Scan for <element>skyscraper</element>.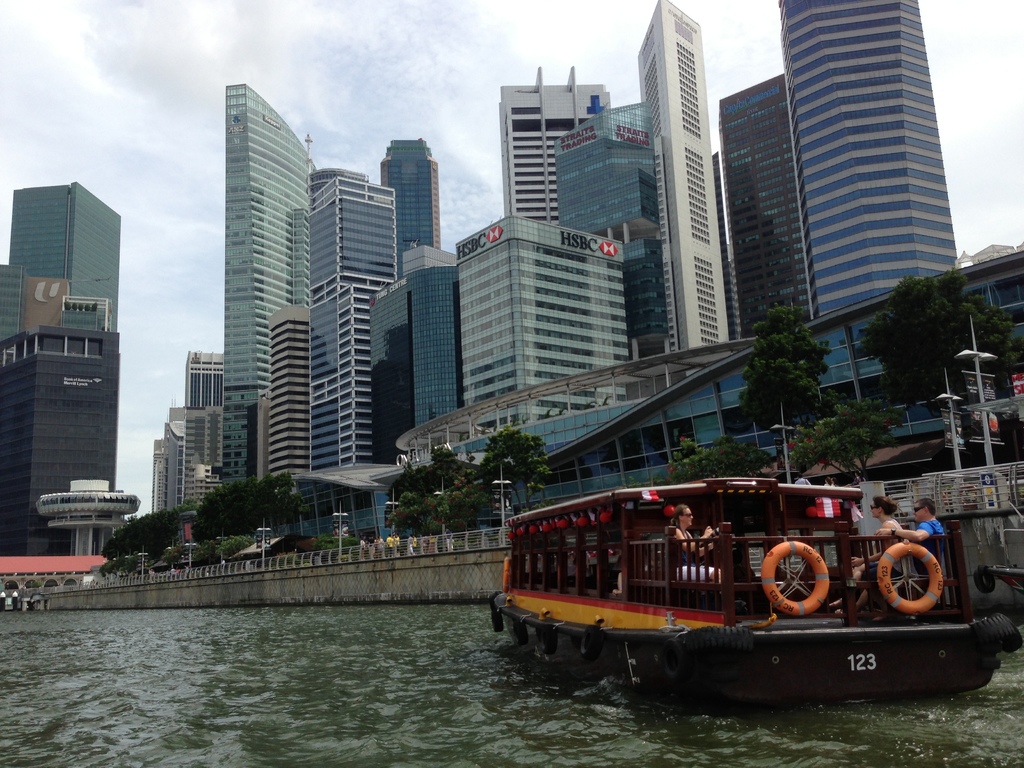
Scan result: <bbox>351, 244, 457, 469</bbox>.
